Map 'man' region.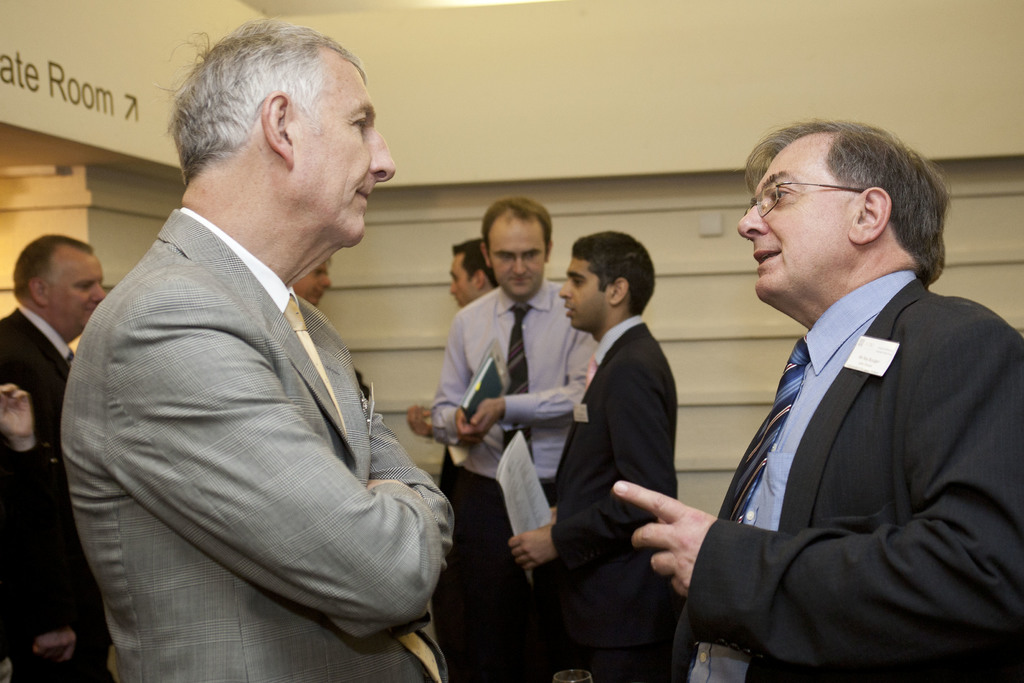
Mapped to locate(436, 233, 504, 317).
